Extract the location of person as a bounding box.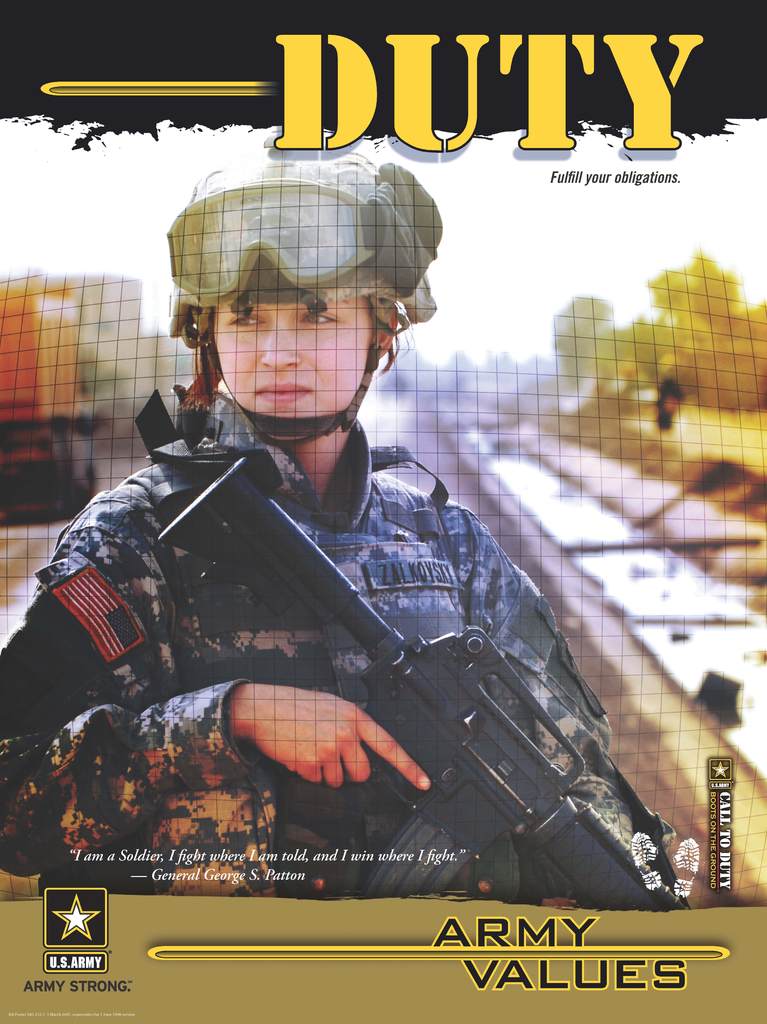
(92, 141, 535, 892).
